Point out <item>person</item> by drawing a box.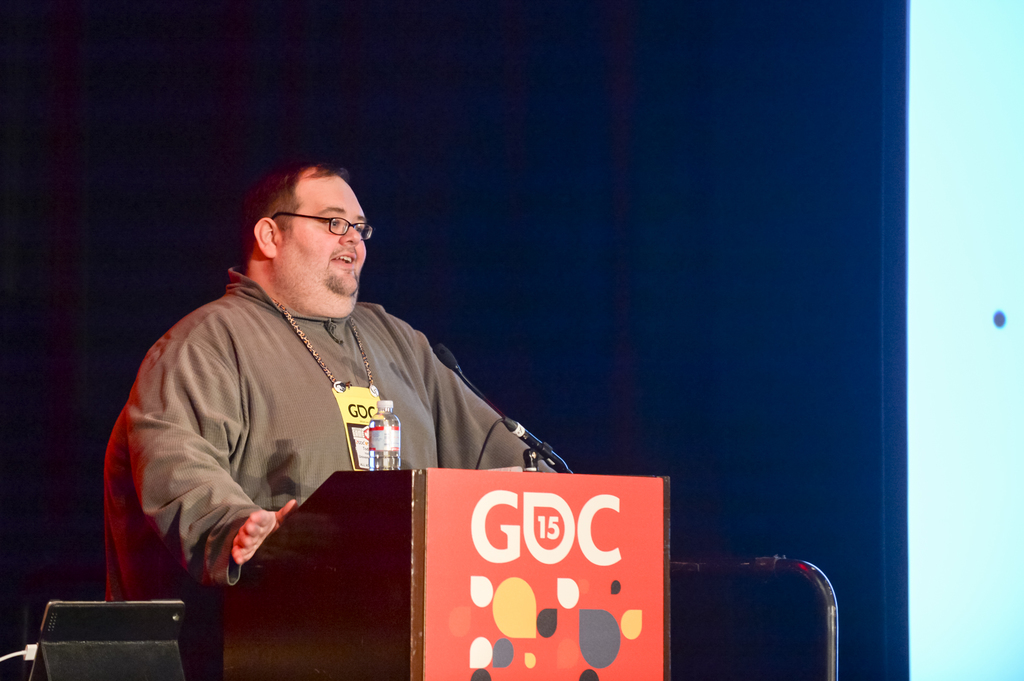
select_region(142, 133, 540, 624).
